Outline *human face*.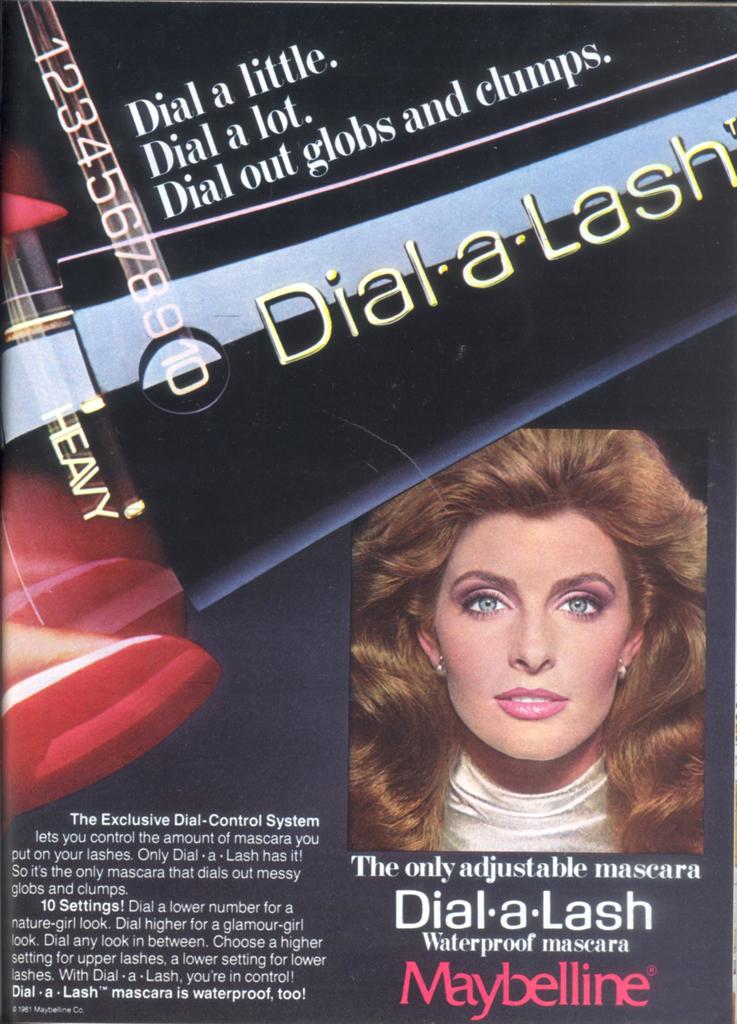
Outline: (435,512,631,764).
